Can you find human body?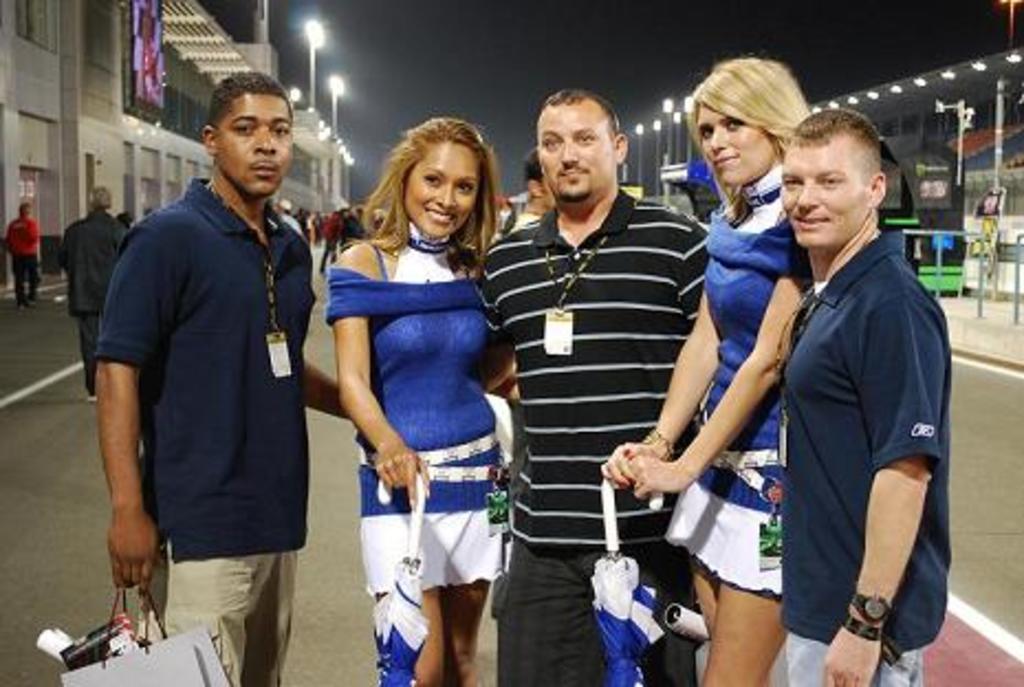
Yes, bounding box: (left=601, top=64, right=806, bottom=685).
